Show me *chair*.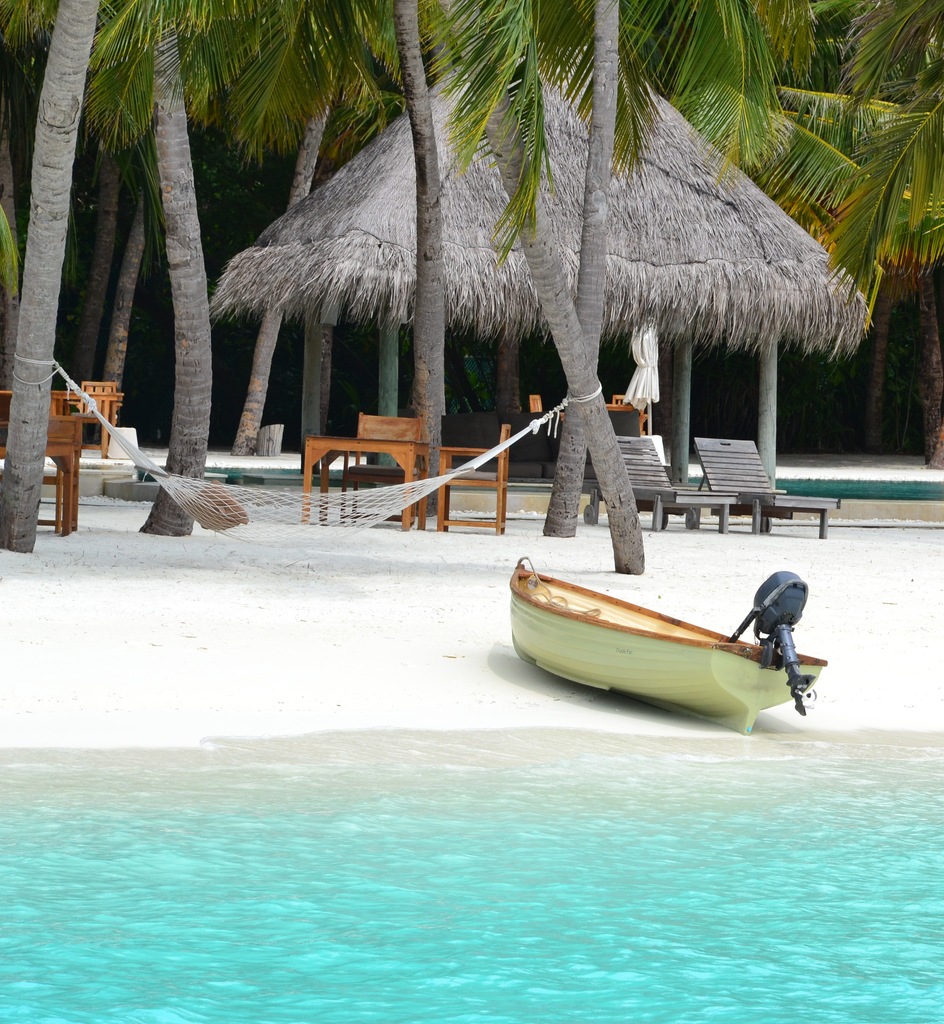
*chair* is here: 601:403:637:433.
